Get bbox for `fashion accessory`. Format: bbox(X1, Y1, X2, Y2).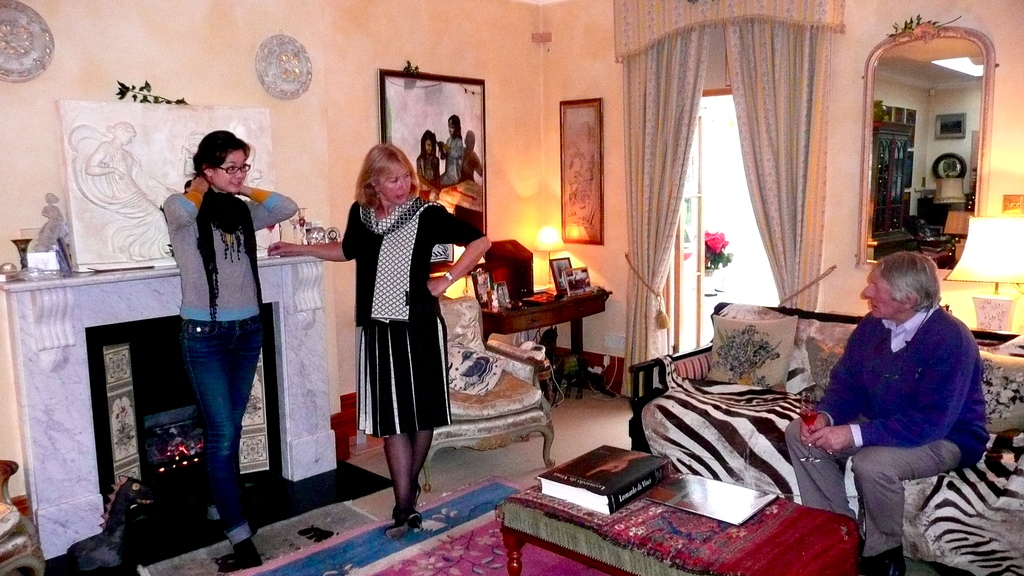
bbox(862, 545, 906, 575).
